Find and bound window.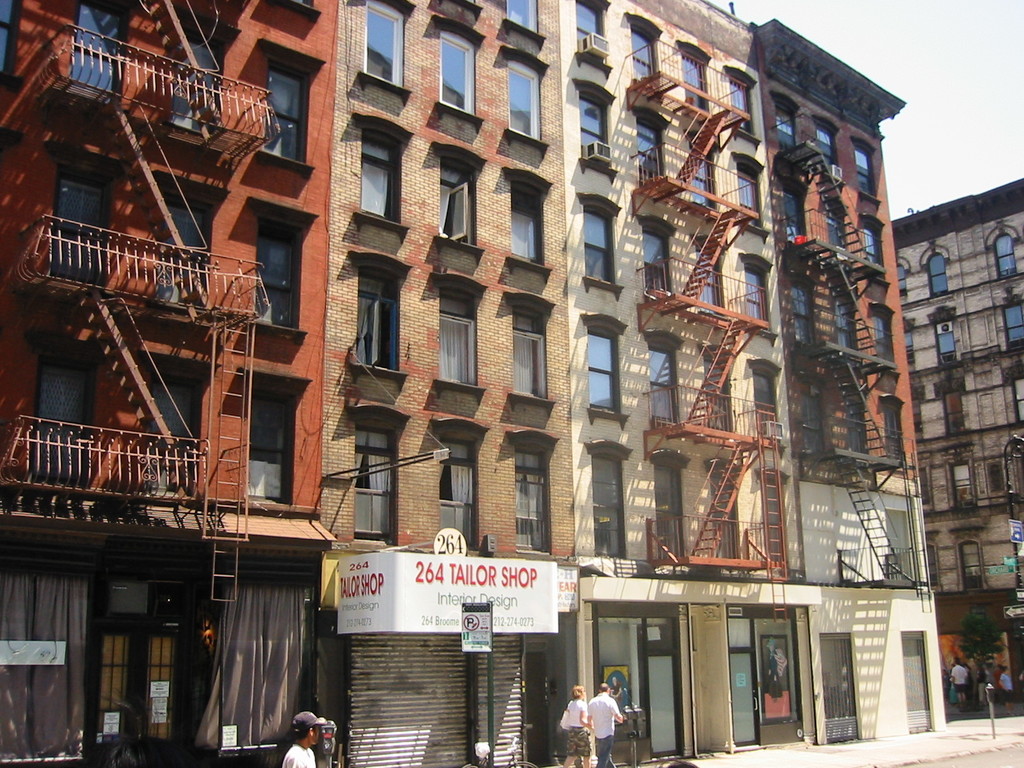
Bound: BBox(273, 0, 317, 26).
